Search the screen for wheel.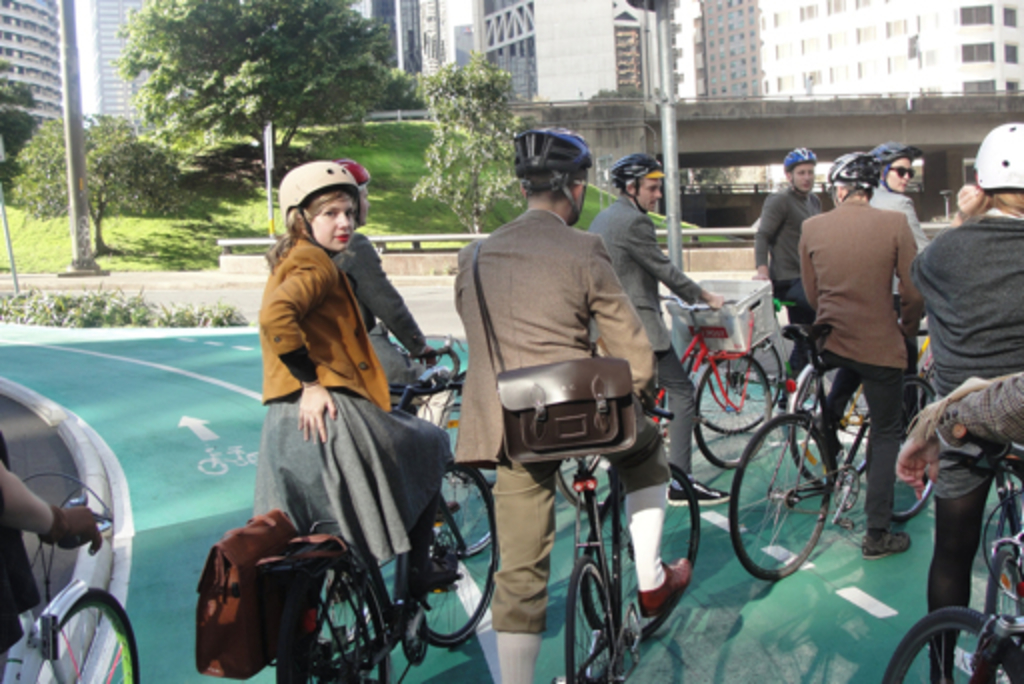
Found at box(398, 454, 492, 650).
